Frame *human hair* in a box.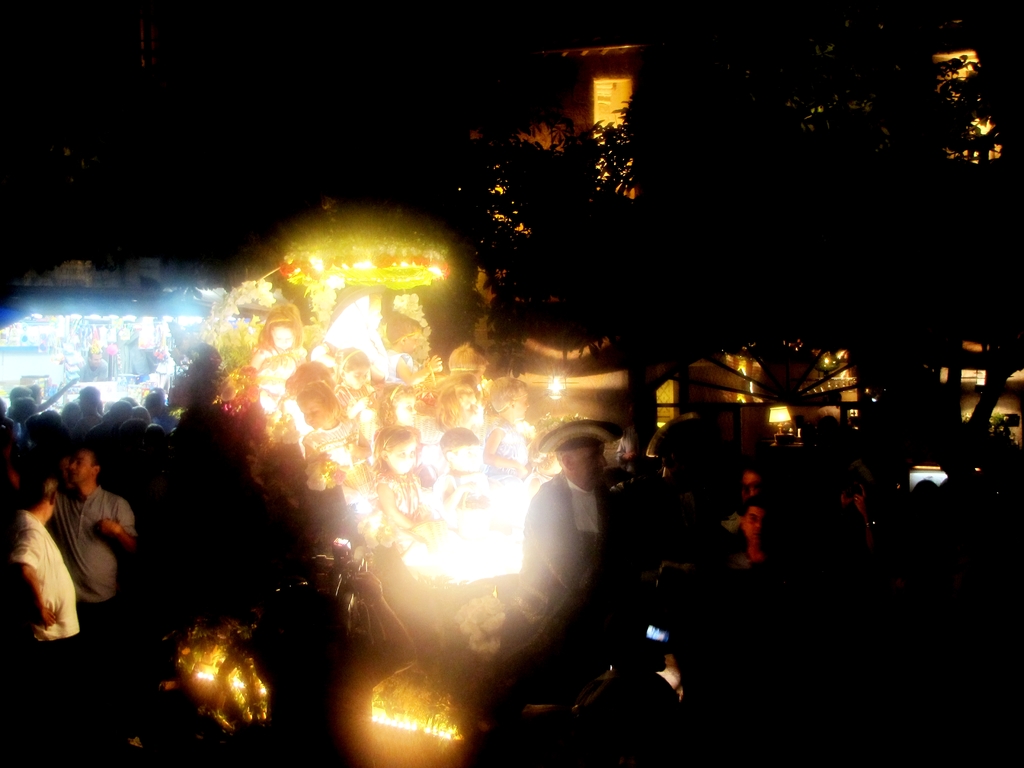
253,301,303,348.
